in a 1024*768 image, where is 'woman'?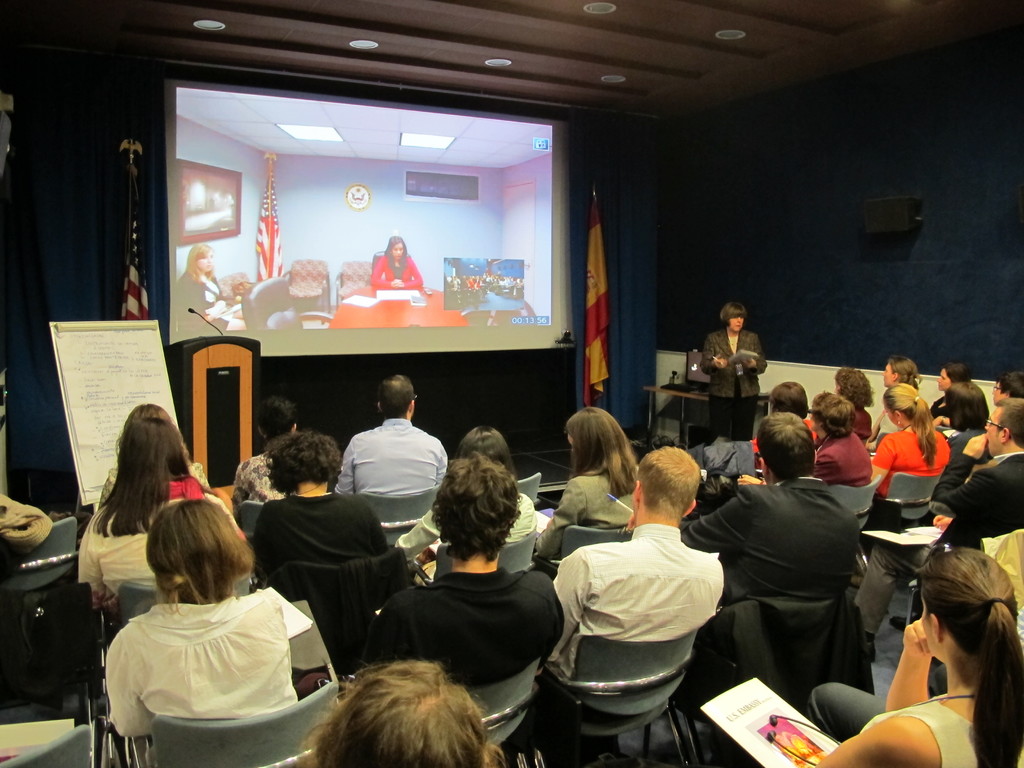
crop(91, 489, 317, 749).
